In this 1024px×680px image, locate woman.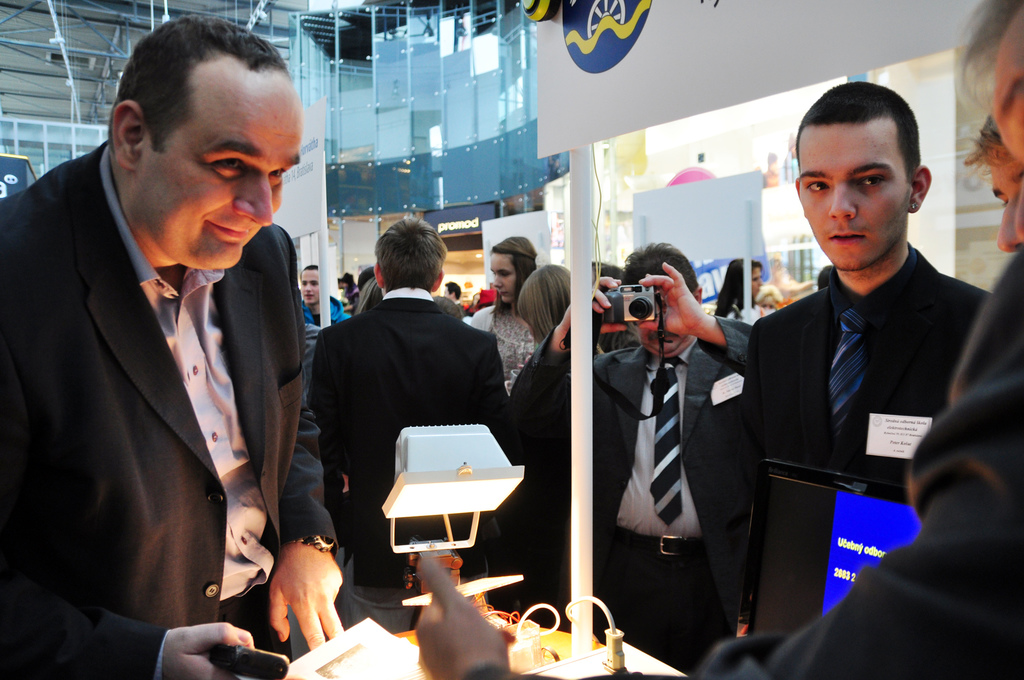
Bounding box: BBox(750, 280, 791, 309).
